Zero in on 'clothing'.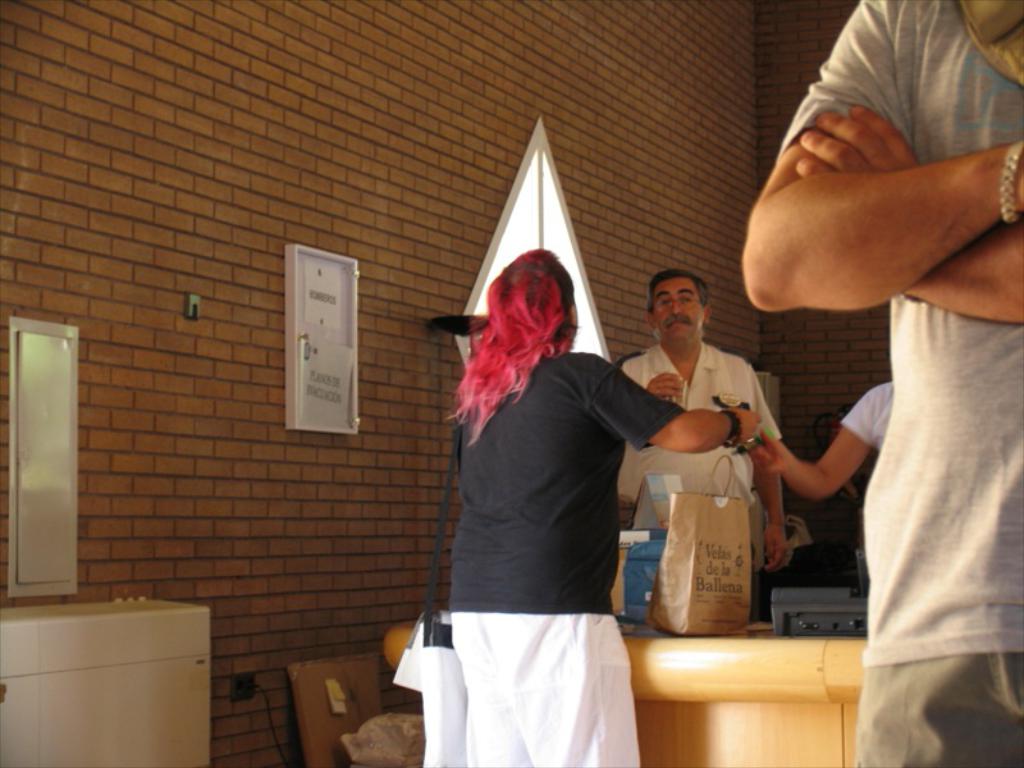
Zeroed in: [x1=730, y1=15, x2=1023, y2=663].
